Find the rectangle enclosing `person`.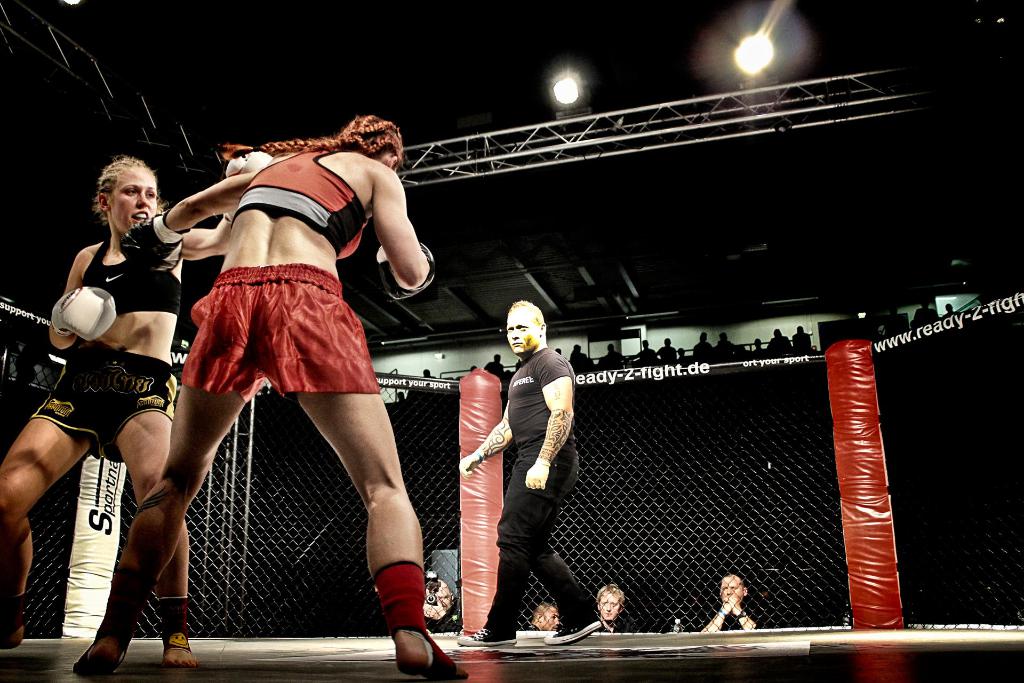
422/575/463/628.
